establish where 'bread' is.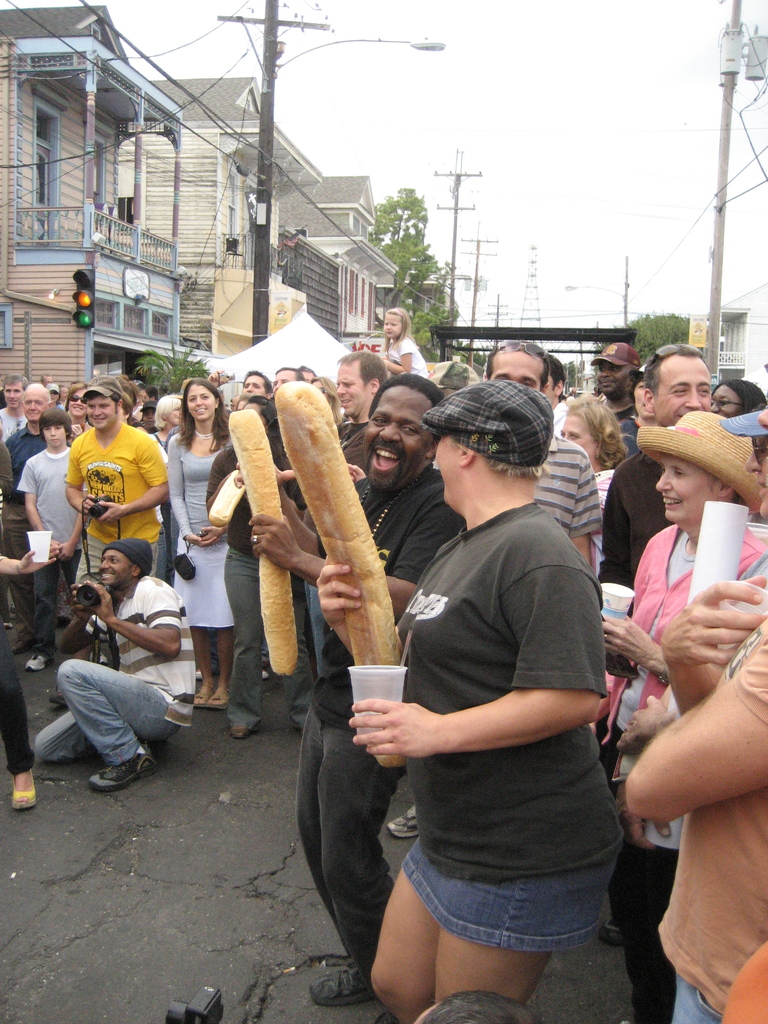
Established at {"left": 229, "top": 410, "right": 302, "bottom": 678}.
